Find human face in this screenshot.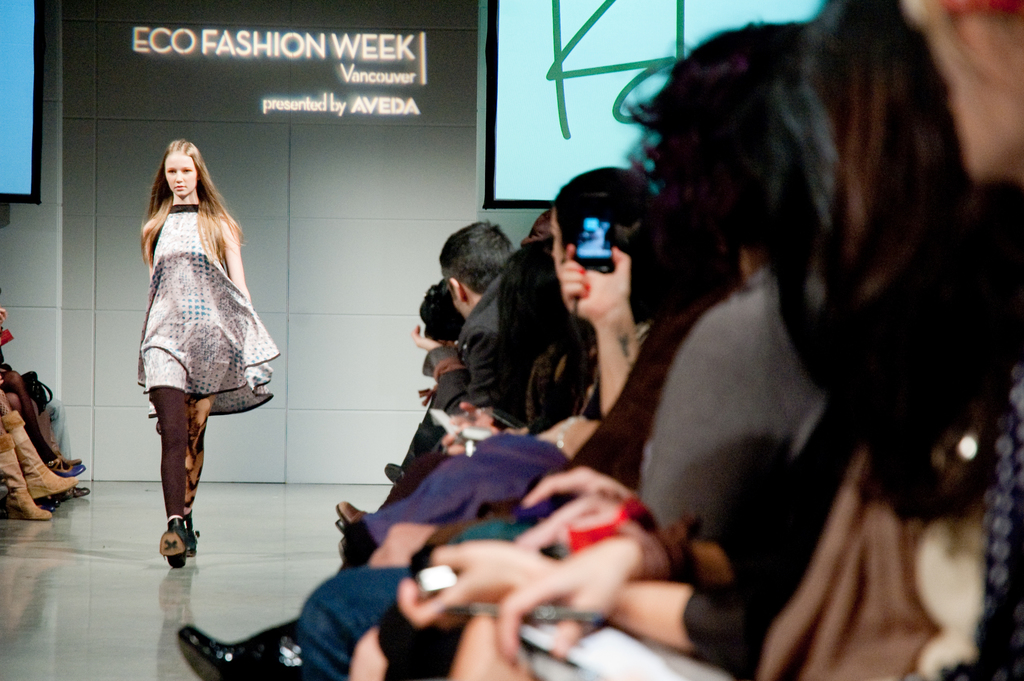
The bounding box for human face is bbox(902, 0, 1023, 180).
